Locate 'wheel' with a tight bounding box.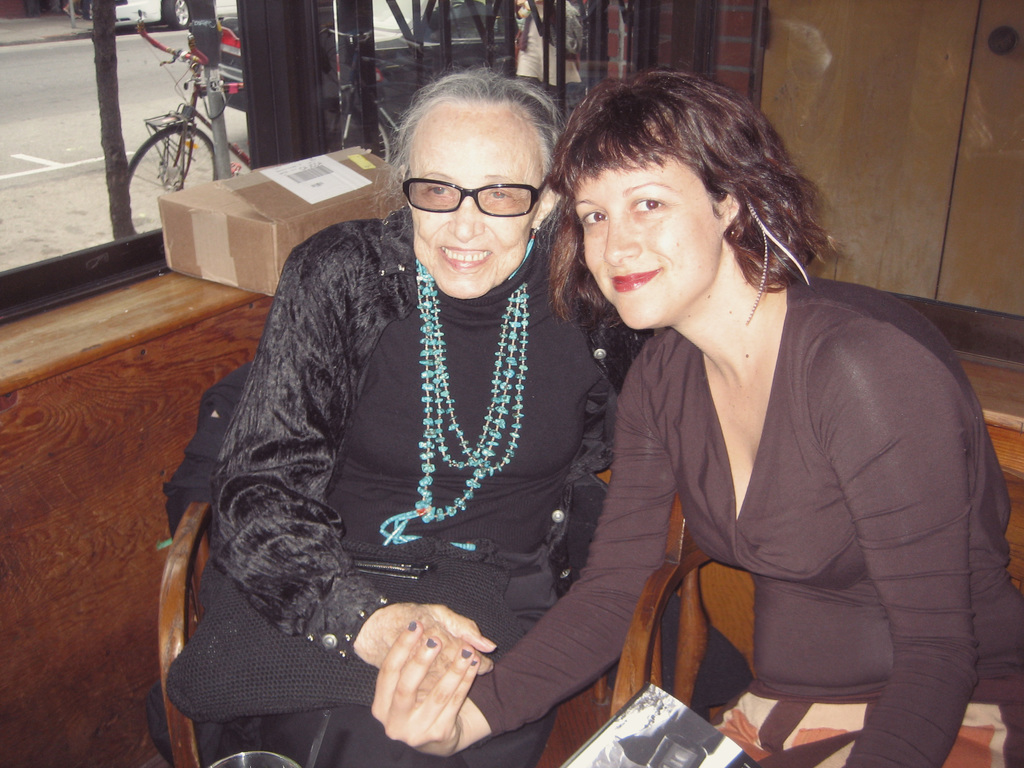
{"left": 168, "top": 0, "right": 189, "bottom": 31}.
